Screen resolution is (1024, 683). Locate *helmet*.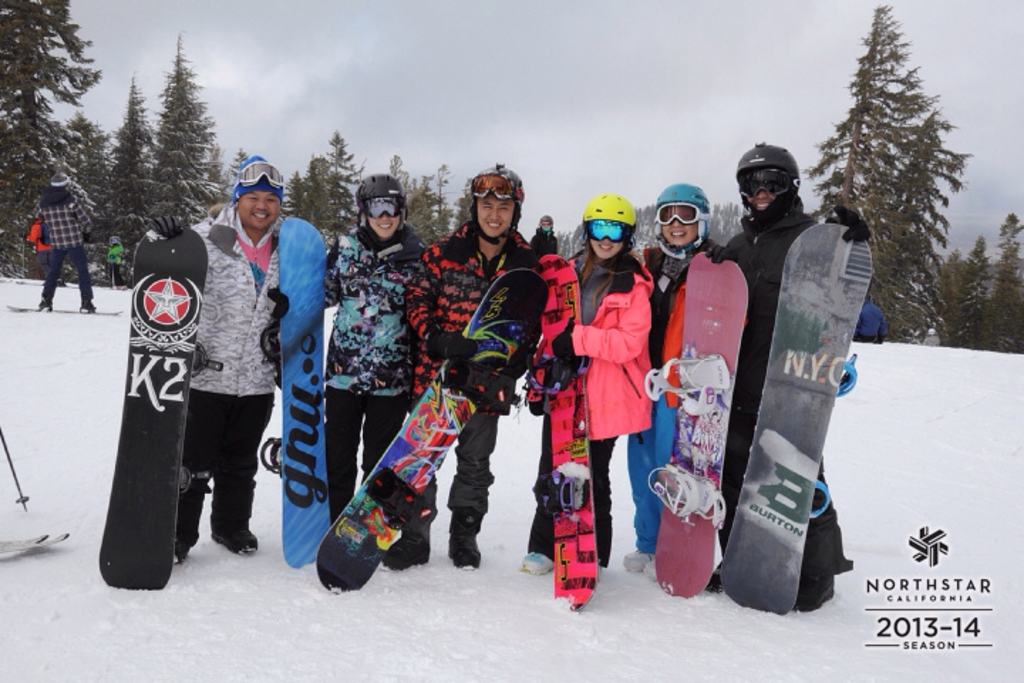
656,184,711,259.
